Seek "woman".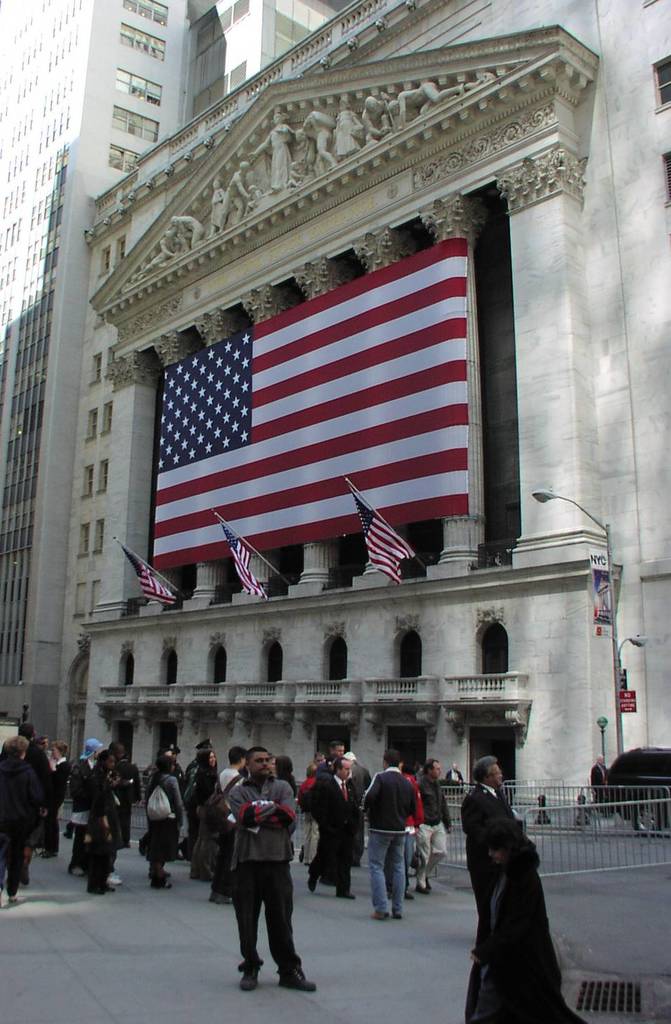
143, 753, 184, 888.
